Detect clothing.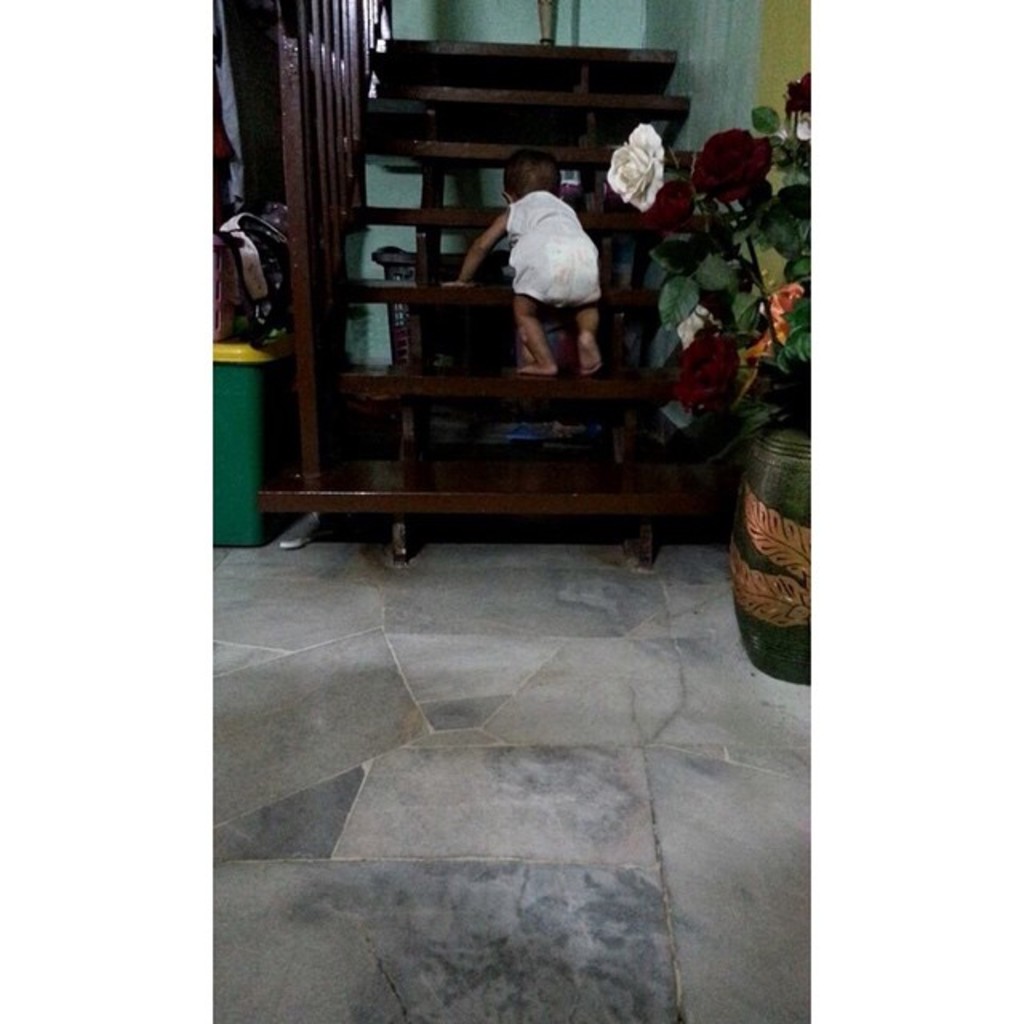
Detected at detection(482, 147, 611, 339).
